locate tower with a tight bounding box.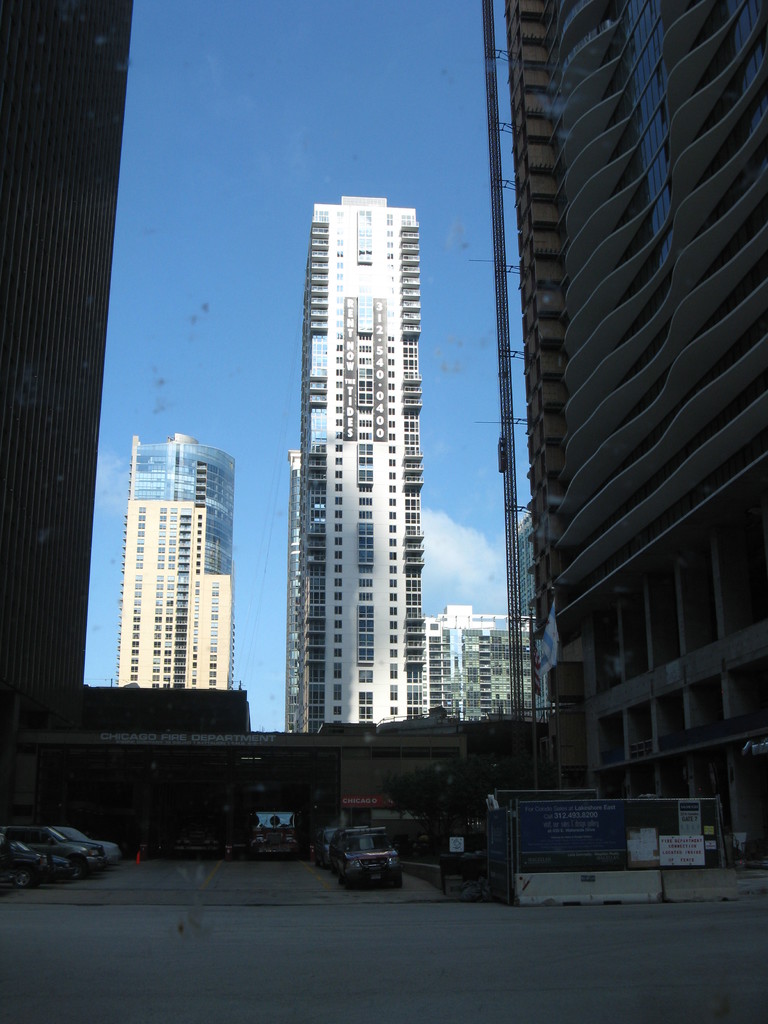
(left=282, top=191, right=429, bottom=724).
